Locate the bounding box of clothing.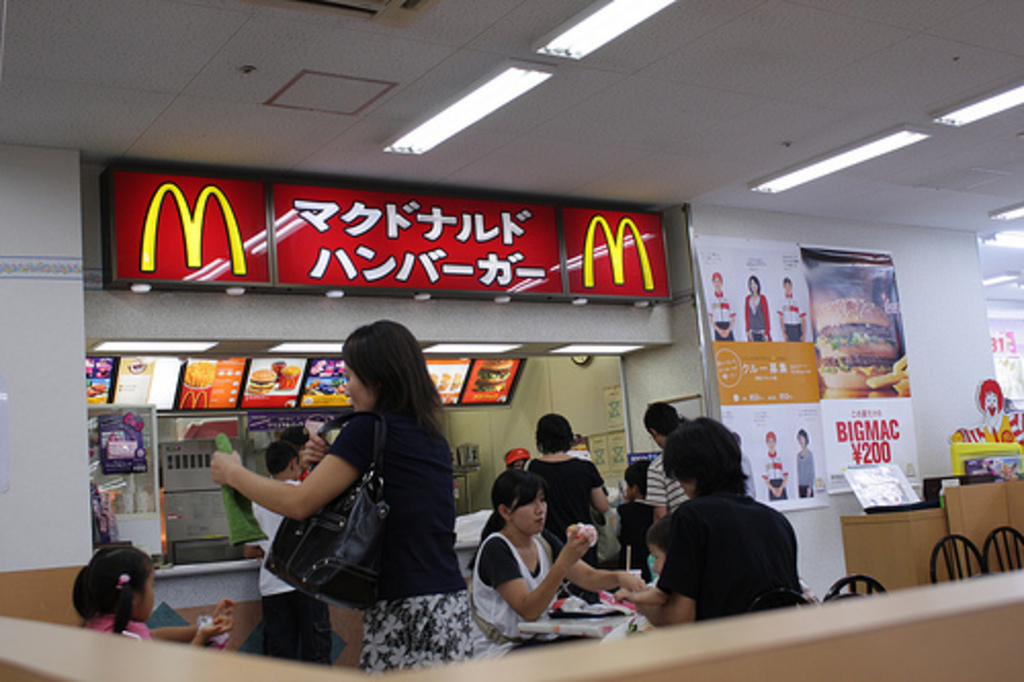
Bounding box: 762 449 786 500.
